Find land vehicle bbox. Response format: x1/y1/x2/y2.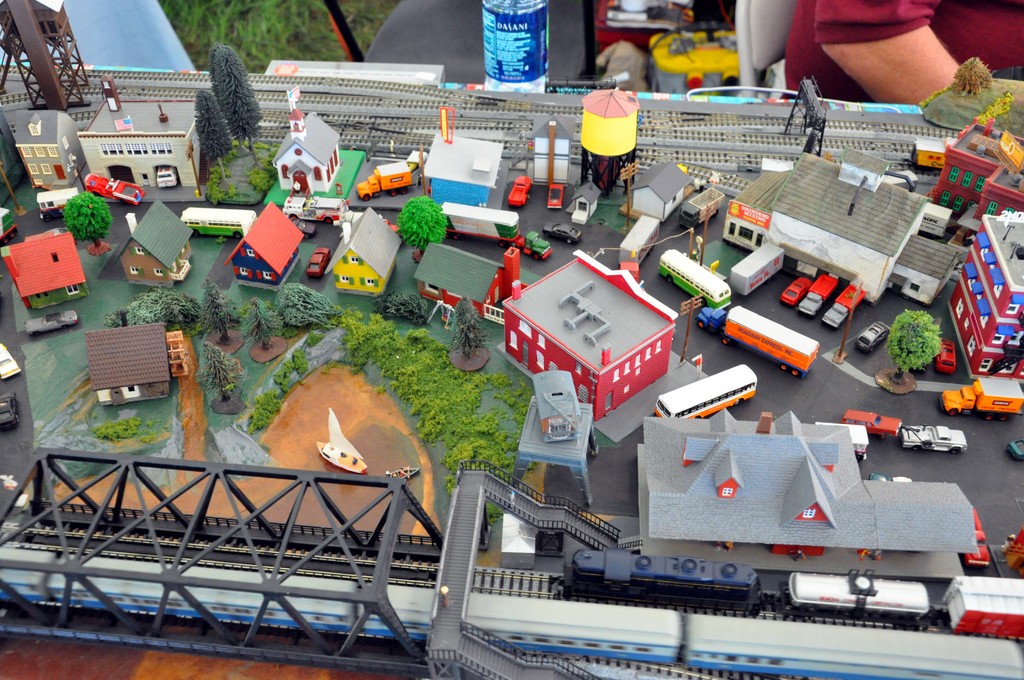
284/195/351/220.
